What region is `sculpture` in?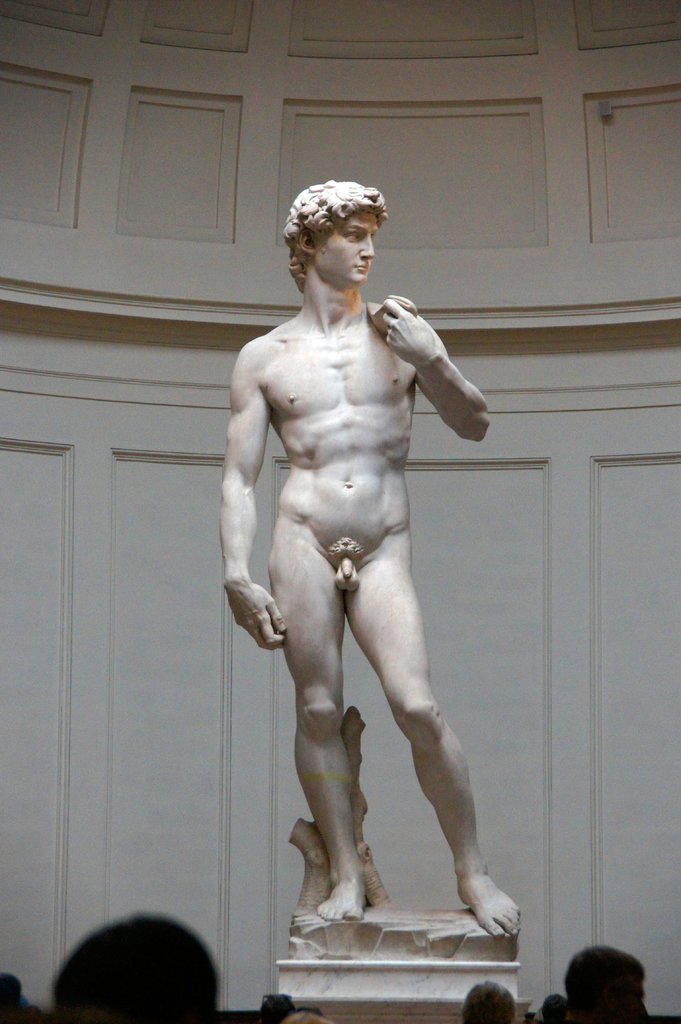
<region>196, 166, 524, 964</region>.
